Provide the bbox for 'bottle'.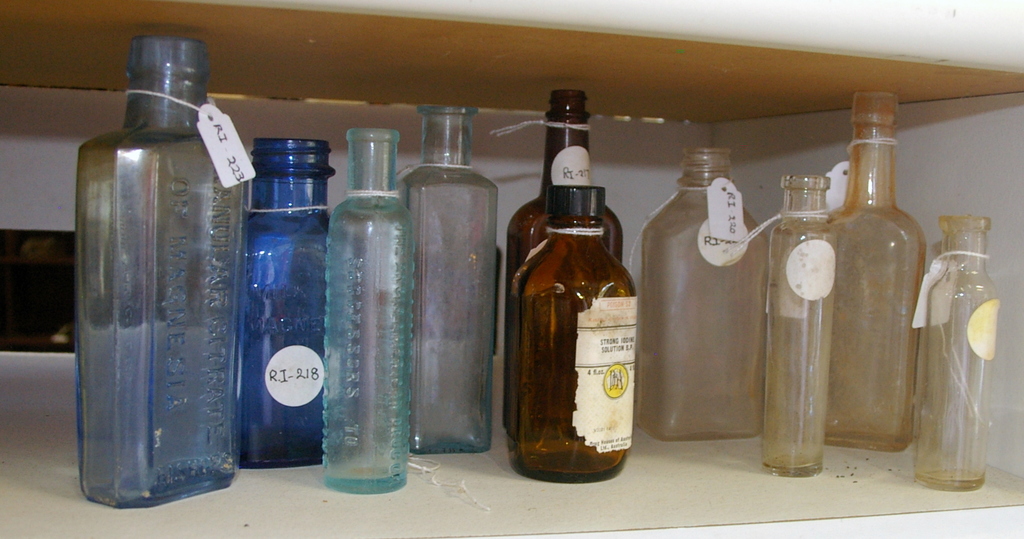
select_region(74, 36, 250, 508).
